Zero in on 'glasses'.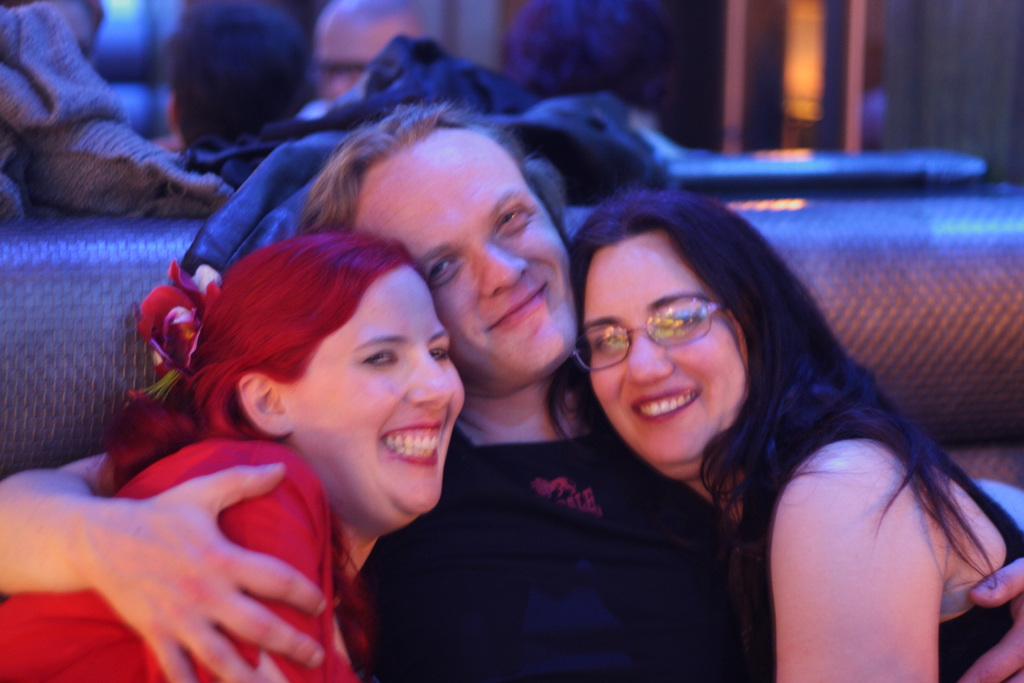
Zeroed in: 600, 303, 742, 358.
